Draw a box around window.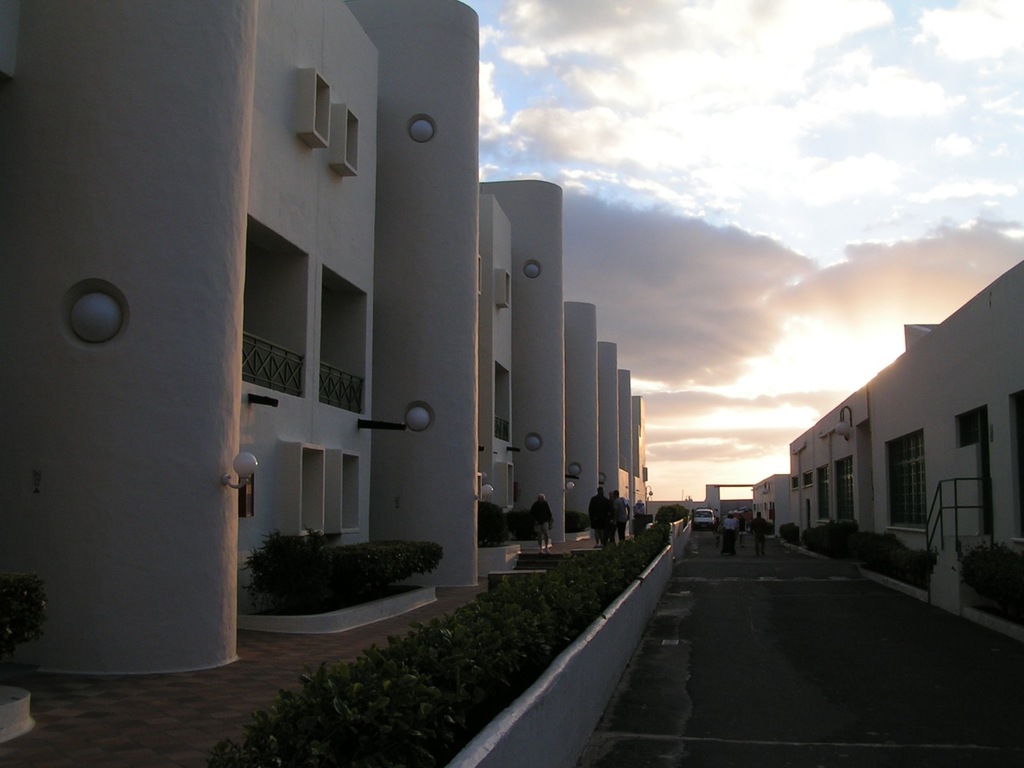
bbox(329, 97, 366, 178).
